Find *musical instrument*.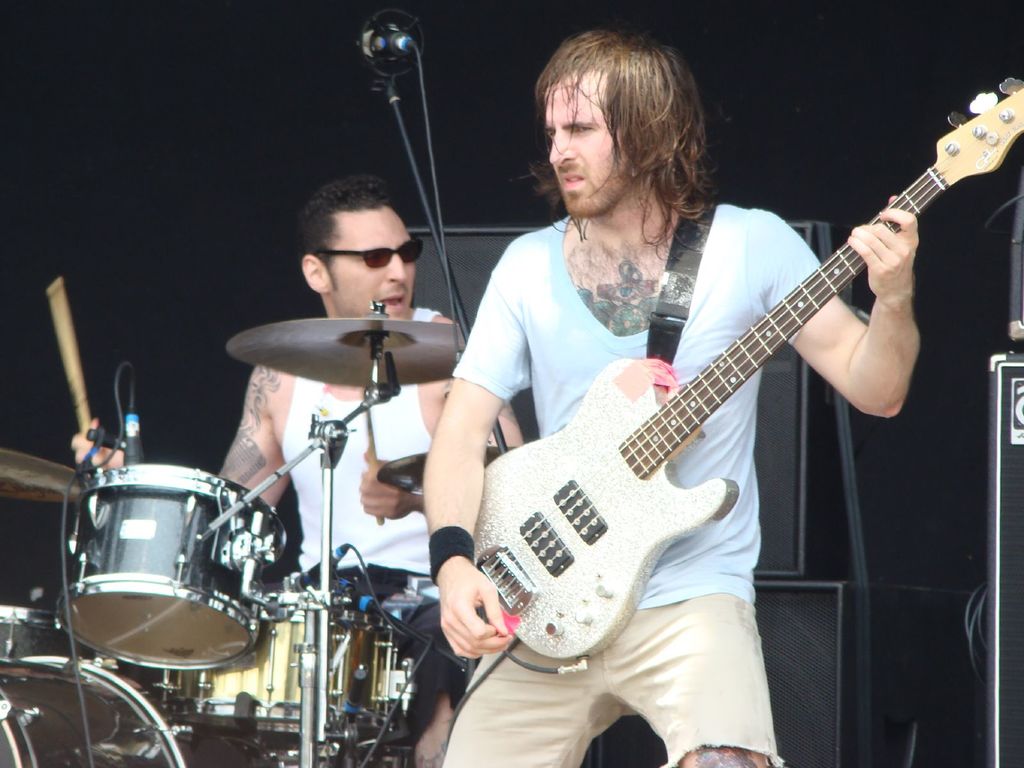
region(0, 657, 254, 767).
